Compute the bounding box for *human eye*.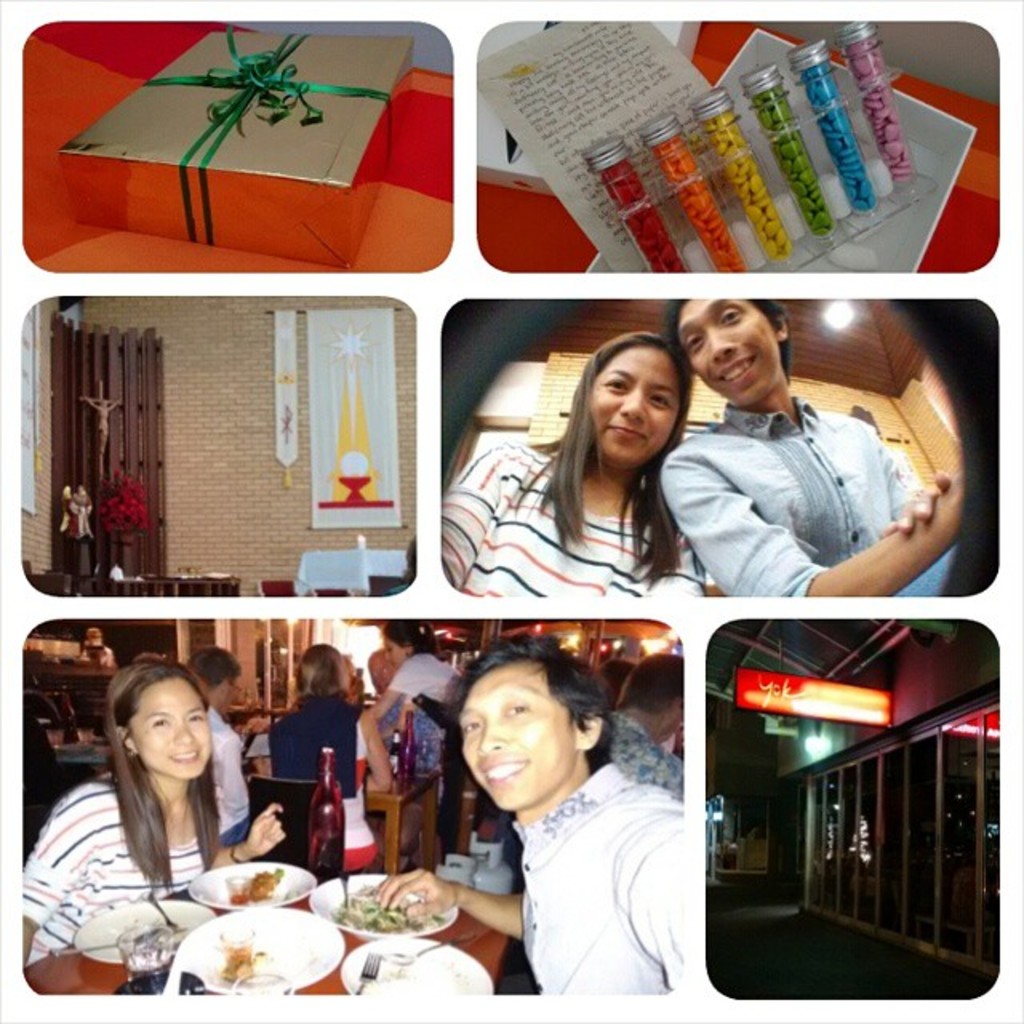
x1=603, y1=376, x2=632, y2=394.
